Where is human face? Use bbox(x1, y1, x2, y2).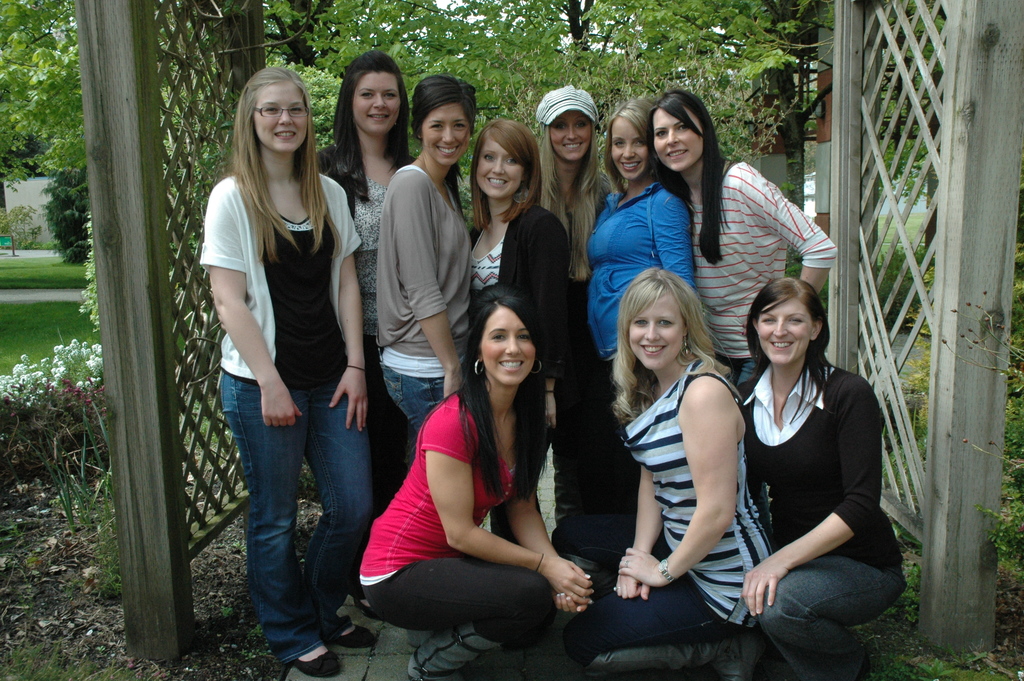
bbox(353, 72, 399, 134).
